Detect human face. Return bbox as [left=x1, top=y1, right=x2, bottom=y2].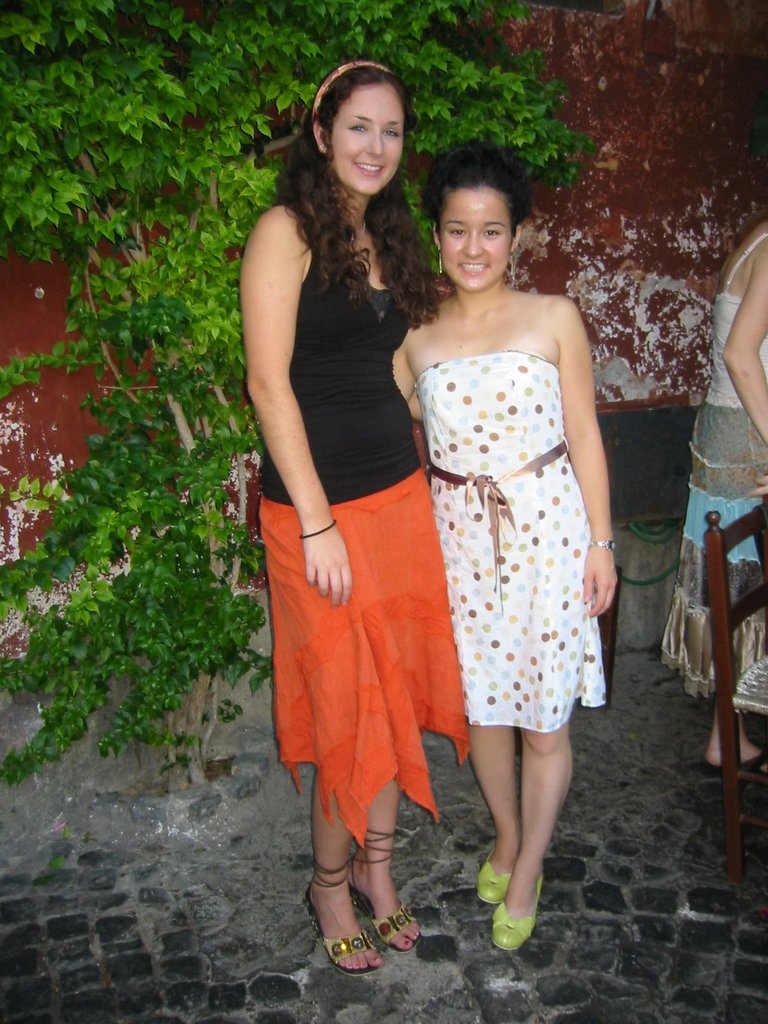
[left=441, top=179, right=515, bottom=291].
